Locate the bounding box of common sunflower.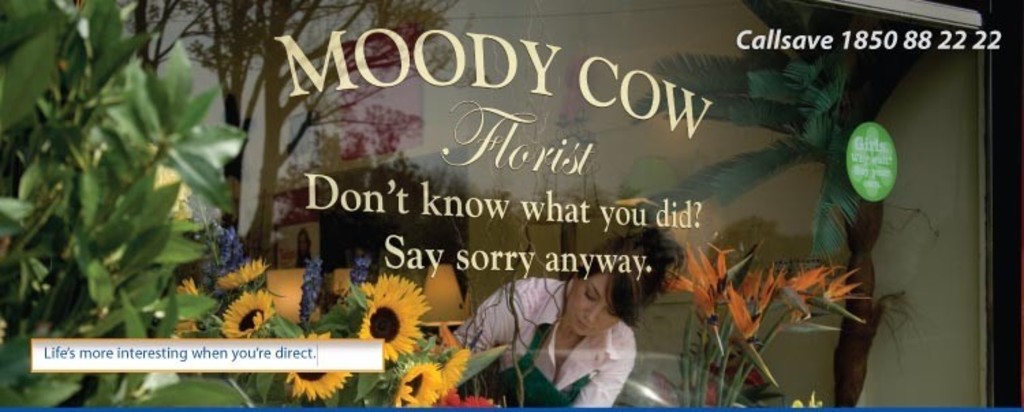
Bounding box: (x1=283, y1=325, x2=355, y2=408).
